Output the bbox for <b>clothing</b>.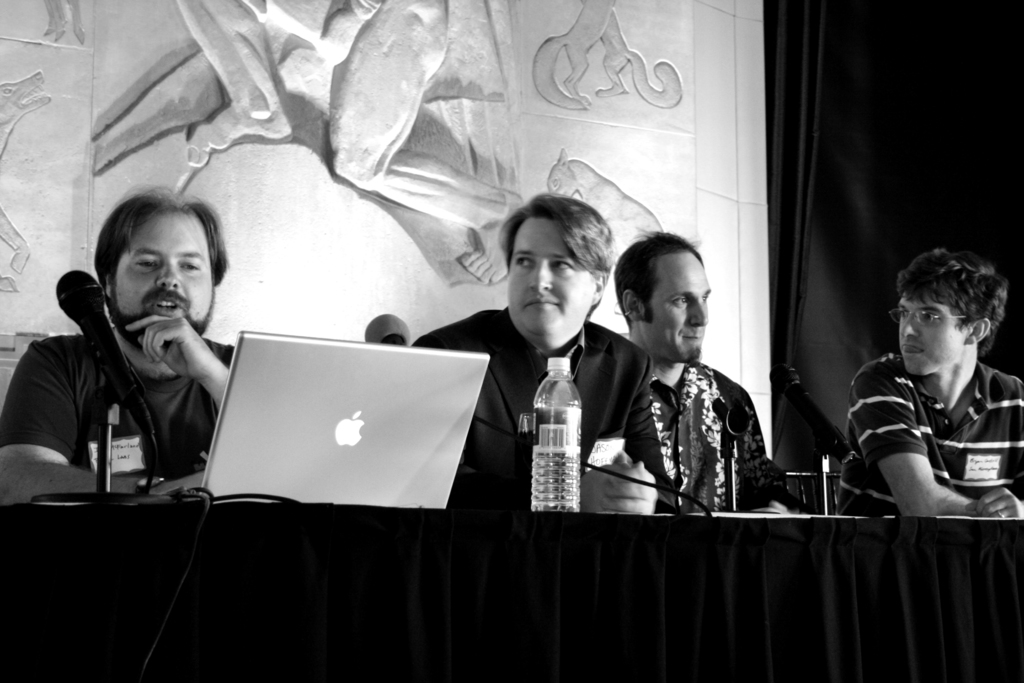
647, 358, 785, 515.
